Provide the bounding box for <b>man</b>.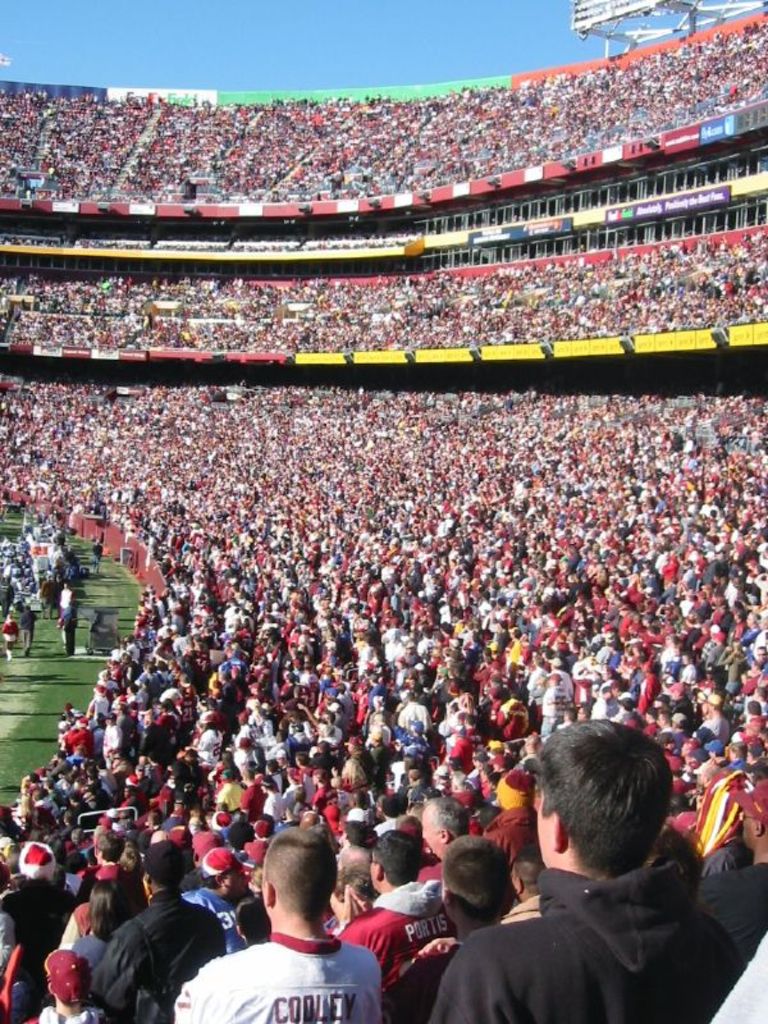
[left=483, top=764, right=535, bottom=865].
